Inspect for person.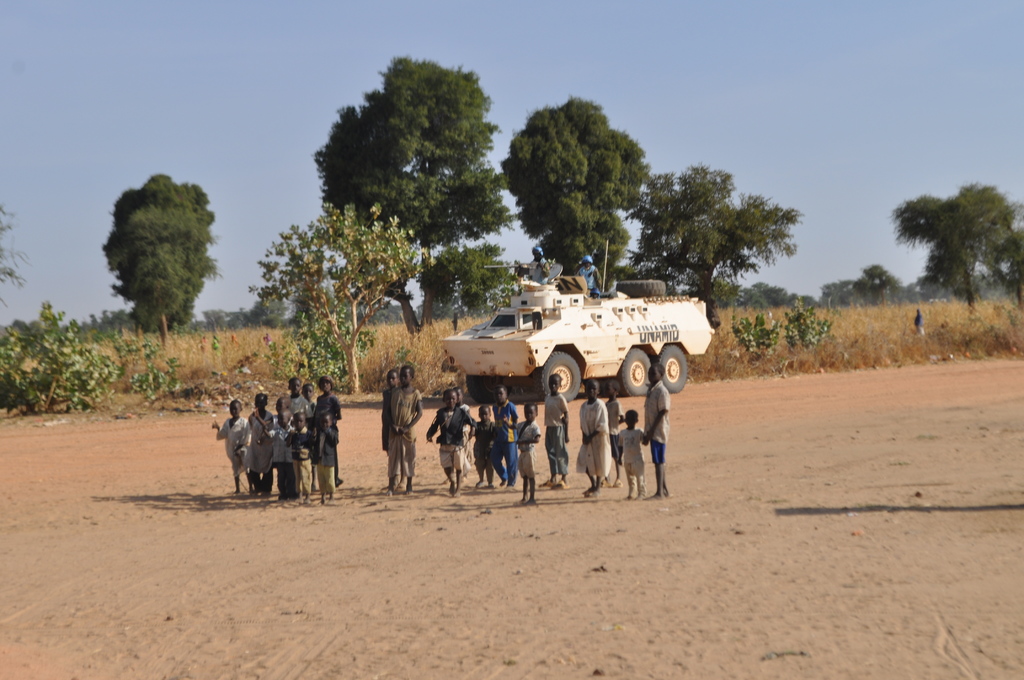
Inspection: [left=307, top=413, right=341, bottom=501].
